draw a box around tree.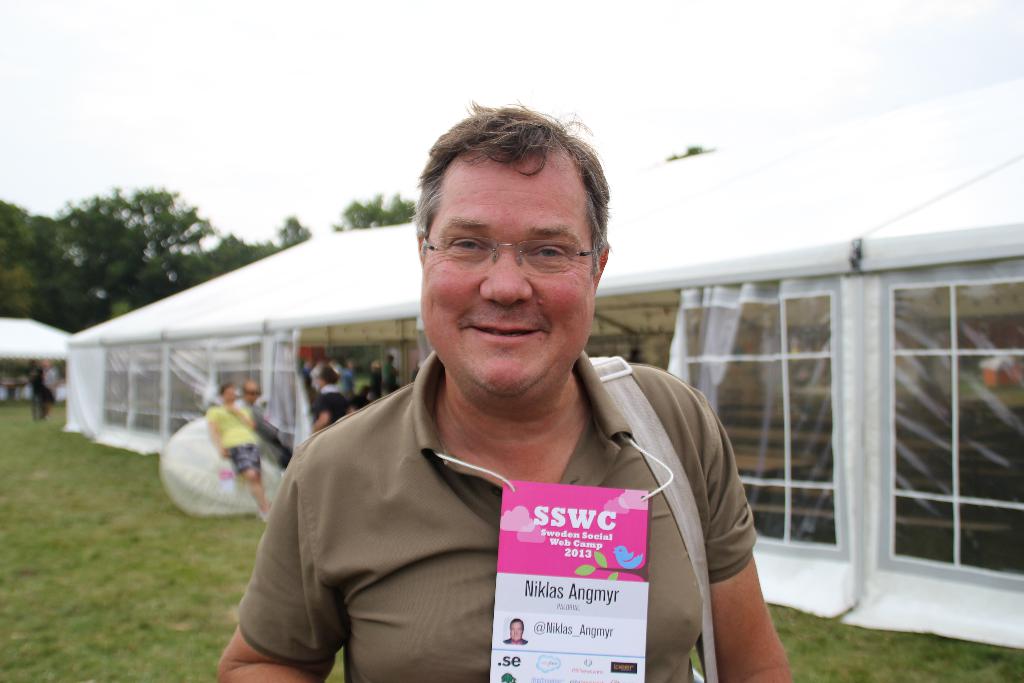
26 169 234 305.
